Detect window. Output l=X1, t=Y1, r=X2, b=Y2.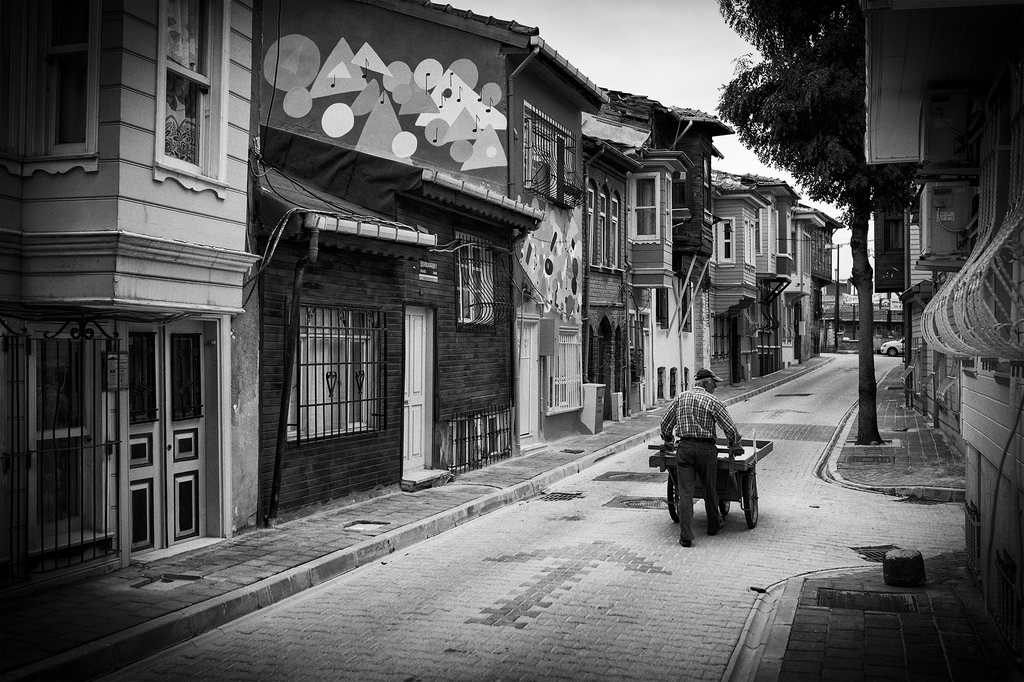
l=635, t=175, r=659, b=235.
